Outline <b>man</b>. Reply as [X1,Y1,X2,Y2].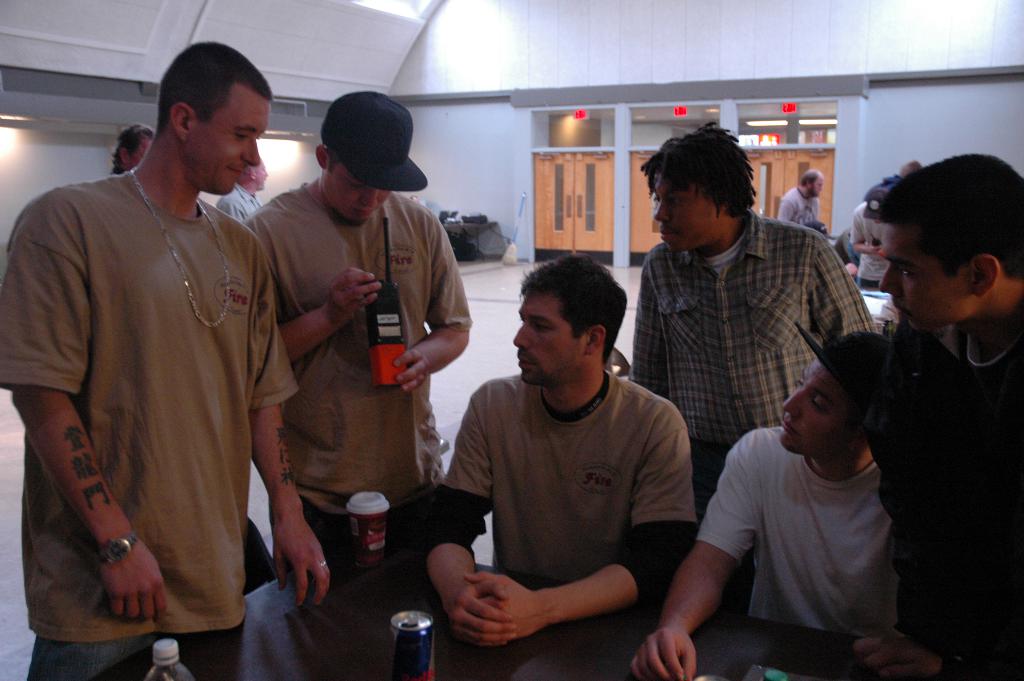
[625,122,878,523].
